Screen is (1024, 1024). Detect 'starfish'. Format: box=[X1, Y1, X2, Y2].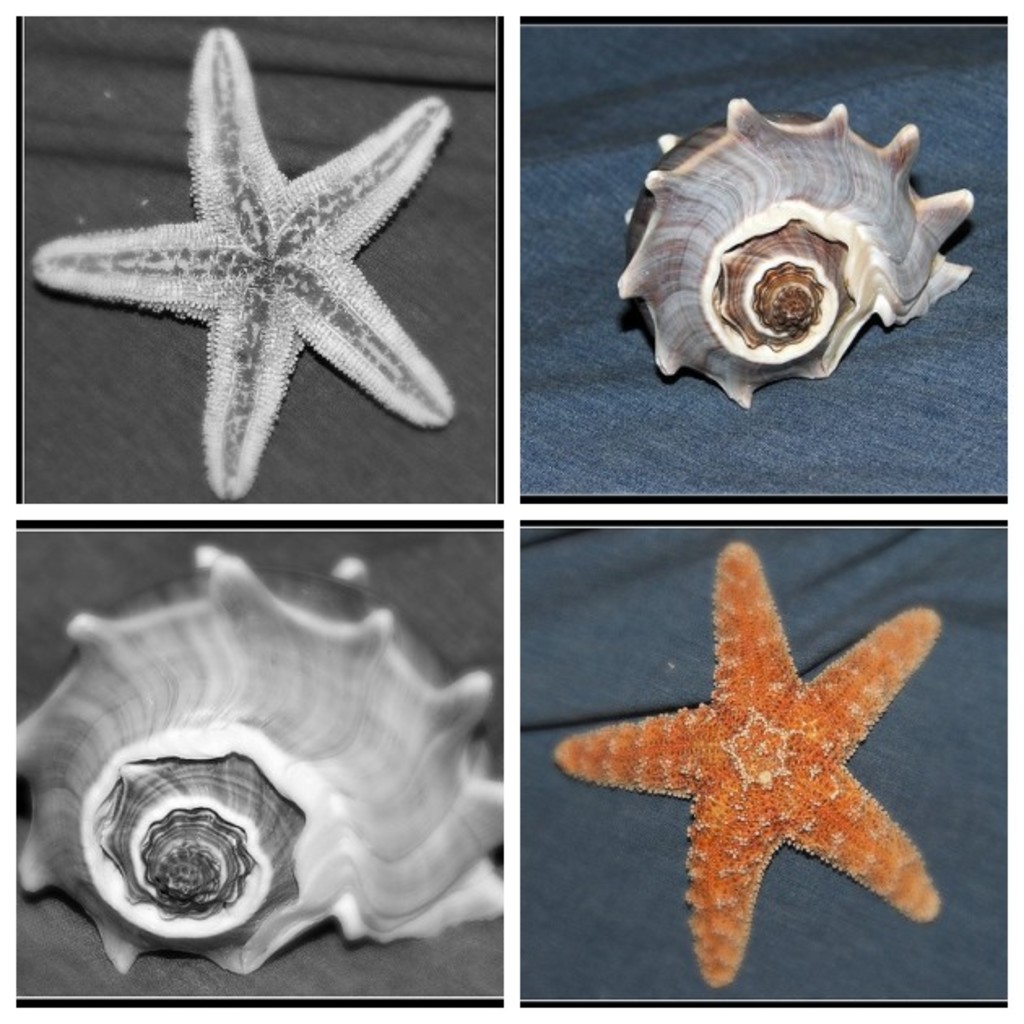
box=[553, 541, 946, 983].
